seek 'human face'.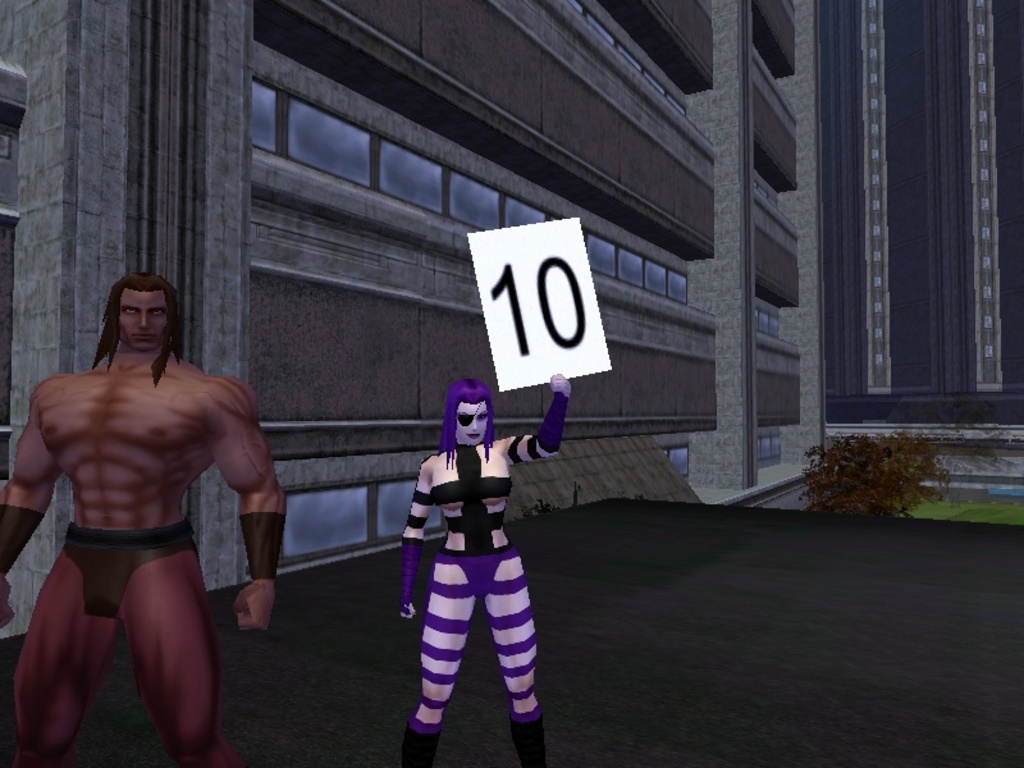
l=454, t=401, r=490, b=449.
